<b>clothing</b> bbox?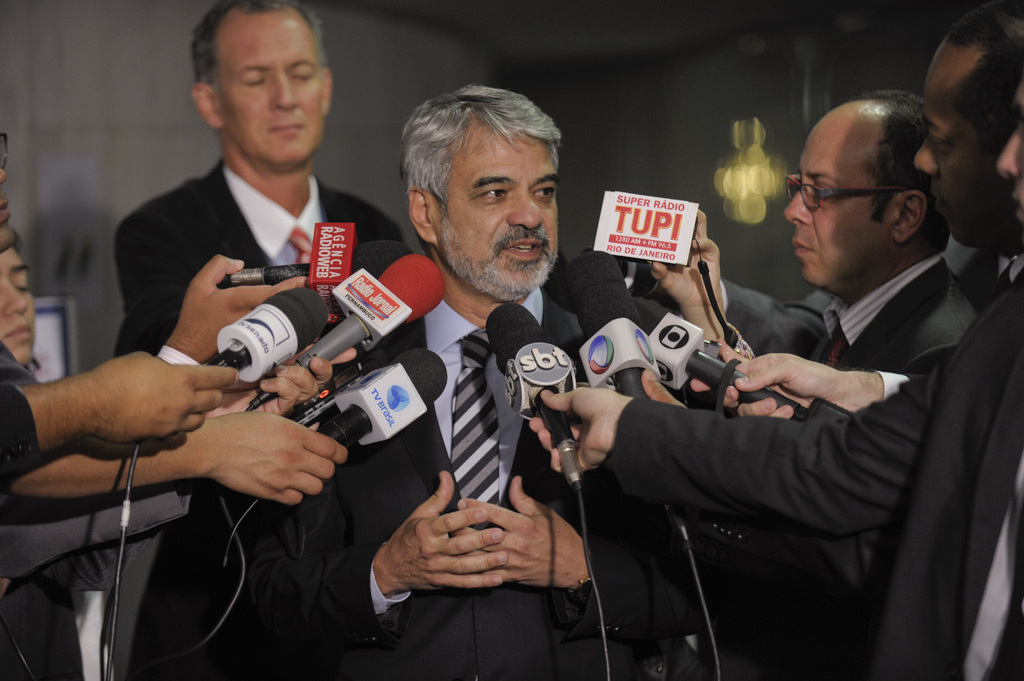
box=[714, 278, 856, 360]
